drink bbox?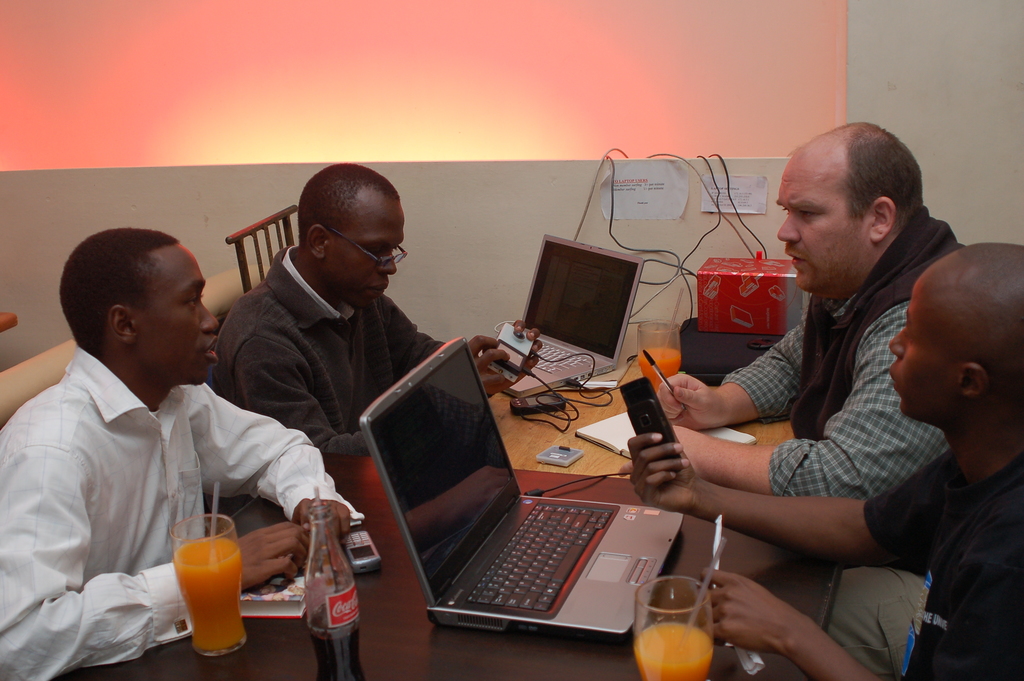
304, 605, 368, 680
